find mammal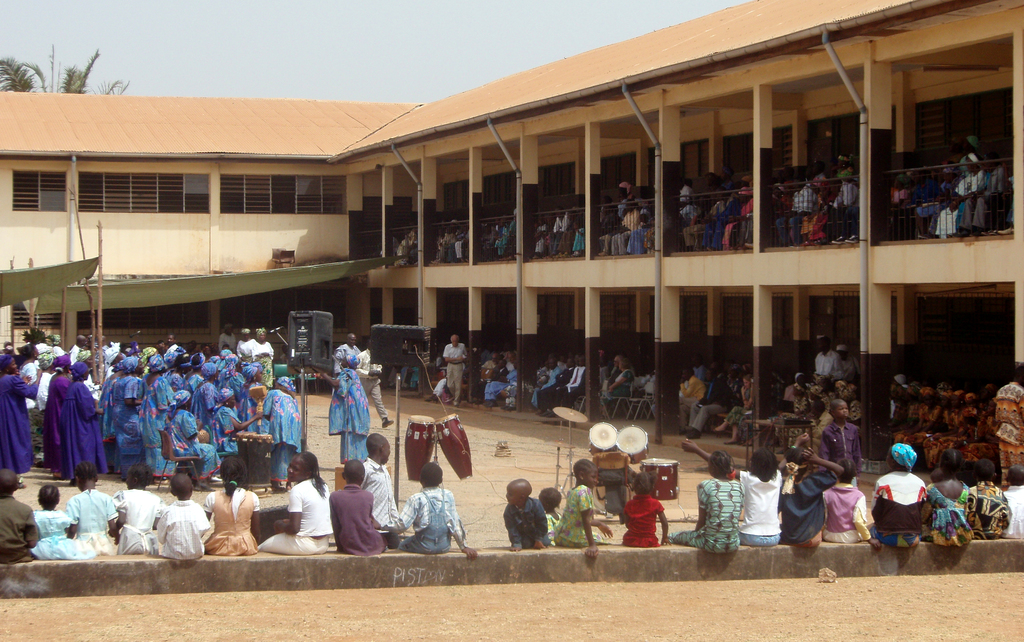
[369,446,479,575]
